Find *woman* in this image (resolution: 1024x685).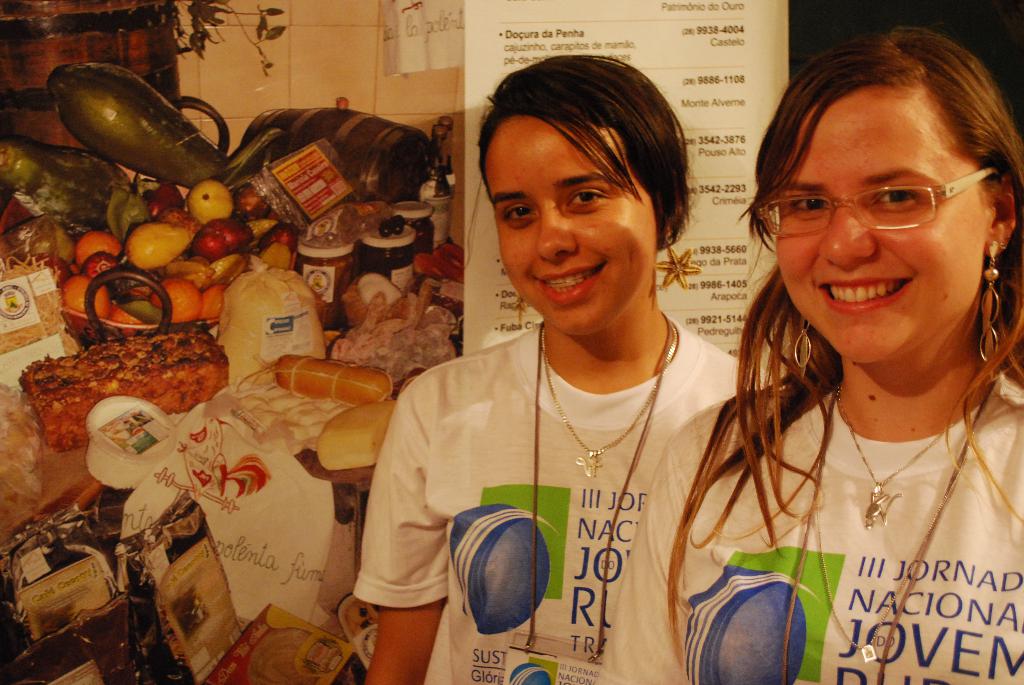
347:48:771:684.
